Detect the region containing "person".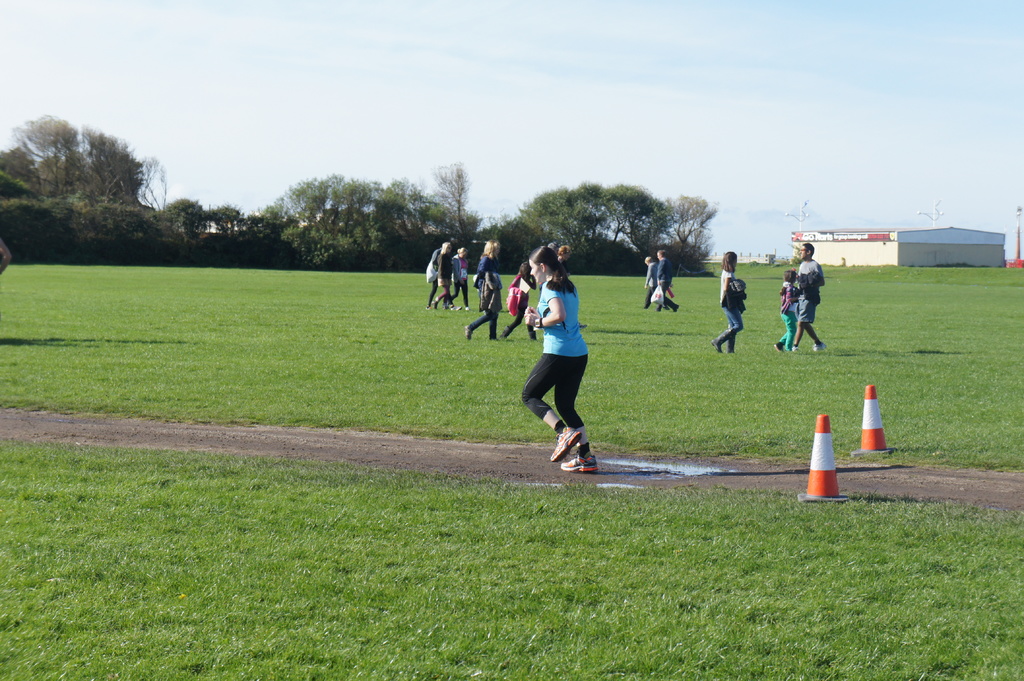
pyautogui.locateOnScreen(464, 238, 502, 342).
